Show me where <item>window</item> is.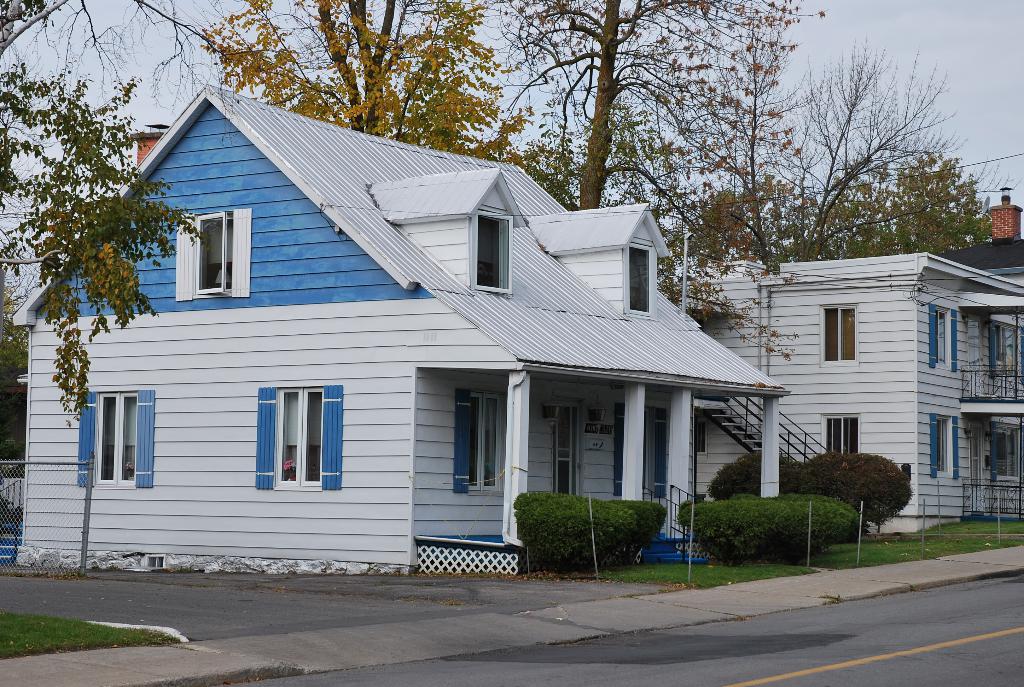
<item>window</item> is at (439, 379, 508, 505).
